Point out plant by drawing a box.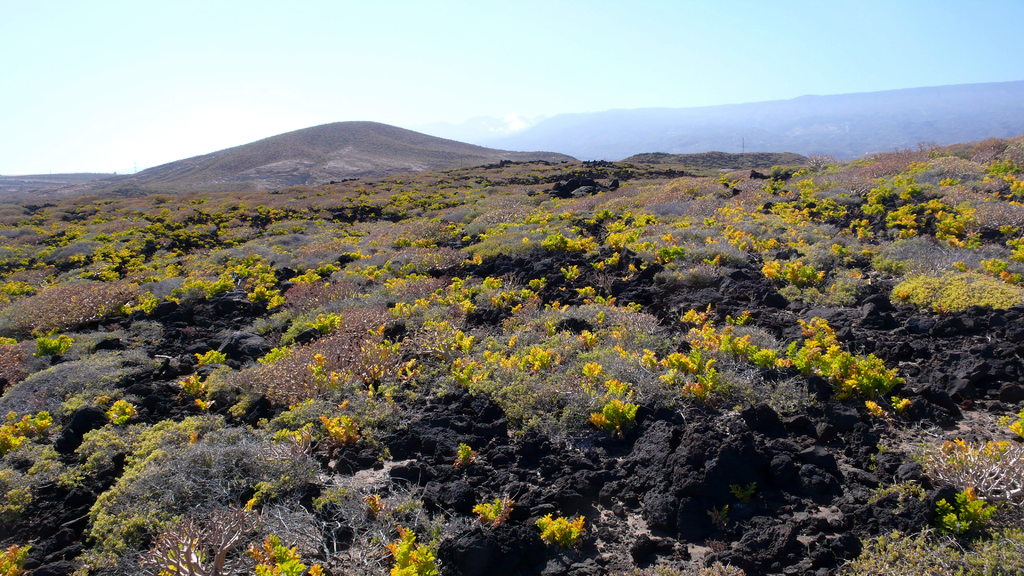
crop(6, 123, 1023, 547).
